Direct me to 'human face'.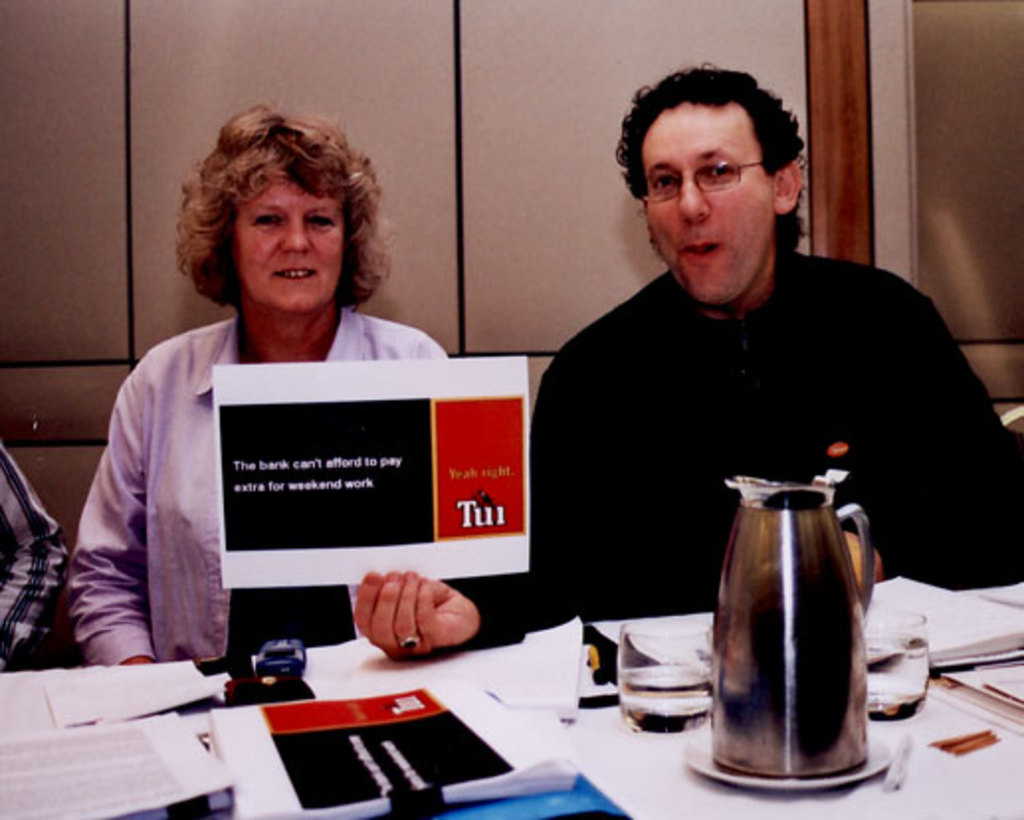
Direction: box(236, 174, 343, 311).
